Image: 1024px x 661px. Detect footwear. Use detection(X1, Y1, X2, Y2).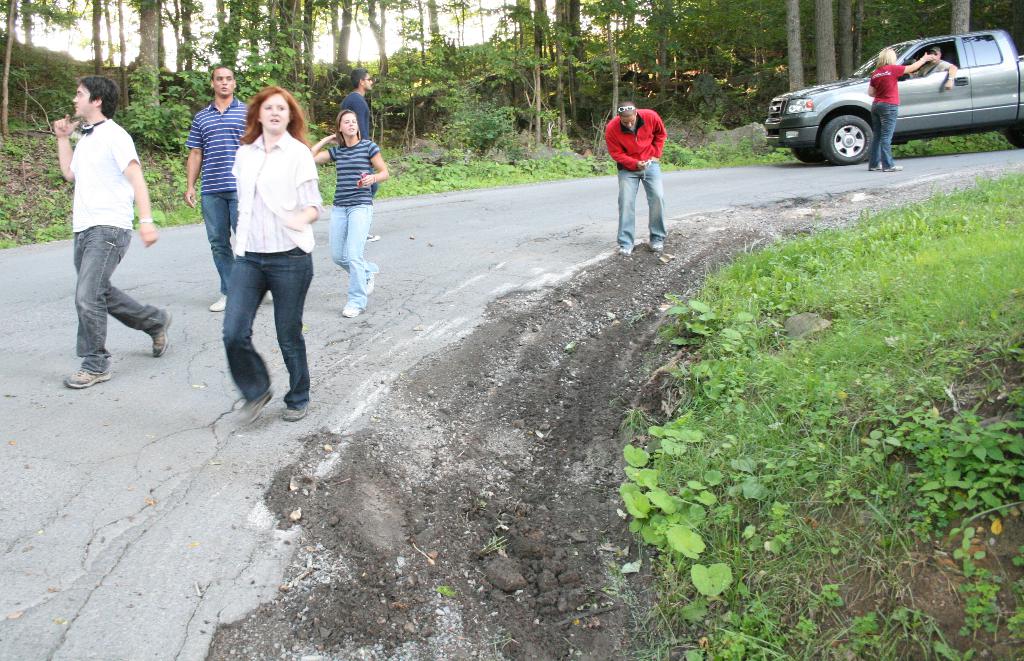
detection(266, 293, 269, 299).
